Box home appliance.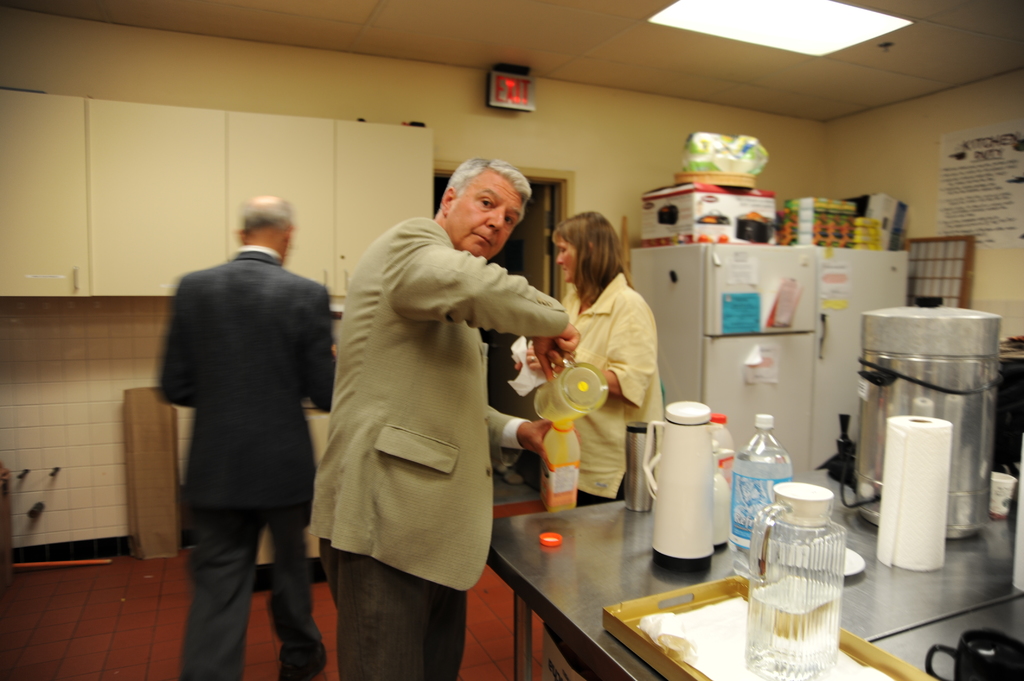
x1=867, y1=327, x2=1004, y2=557.
